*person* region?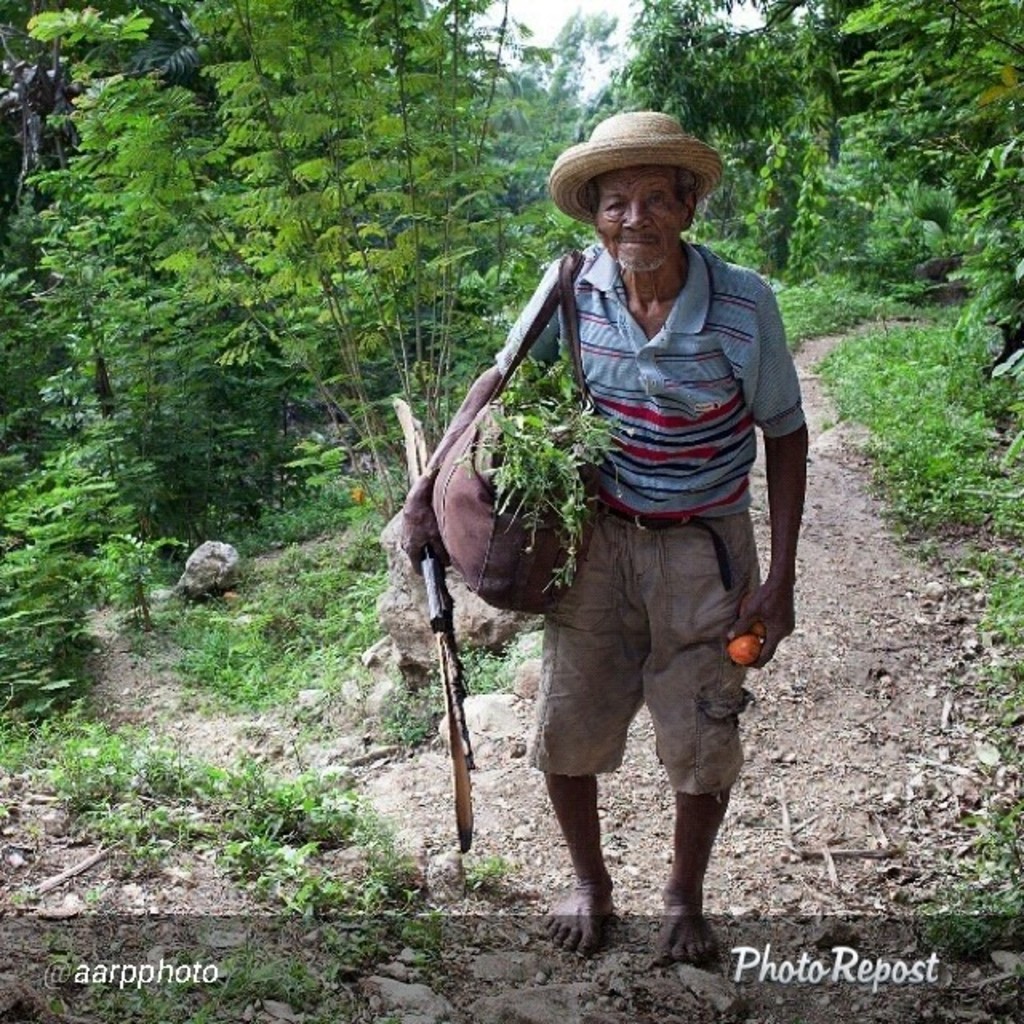
detection(456, 115, 816, 998)
